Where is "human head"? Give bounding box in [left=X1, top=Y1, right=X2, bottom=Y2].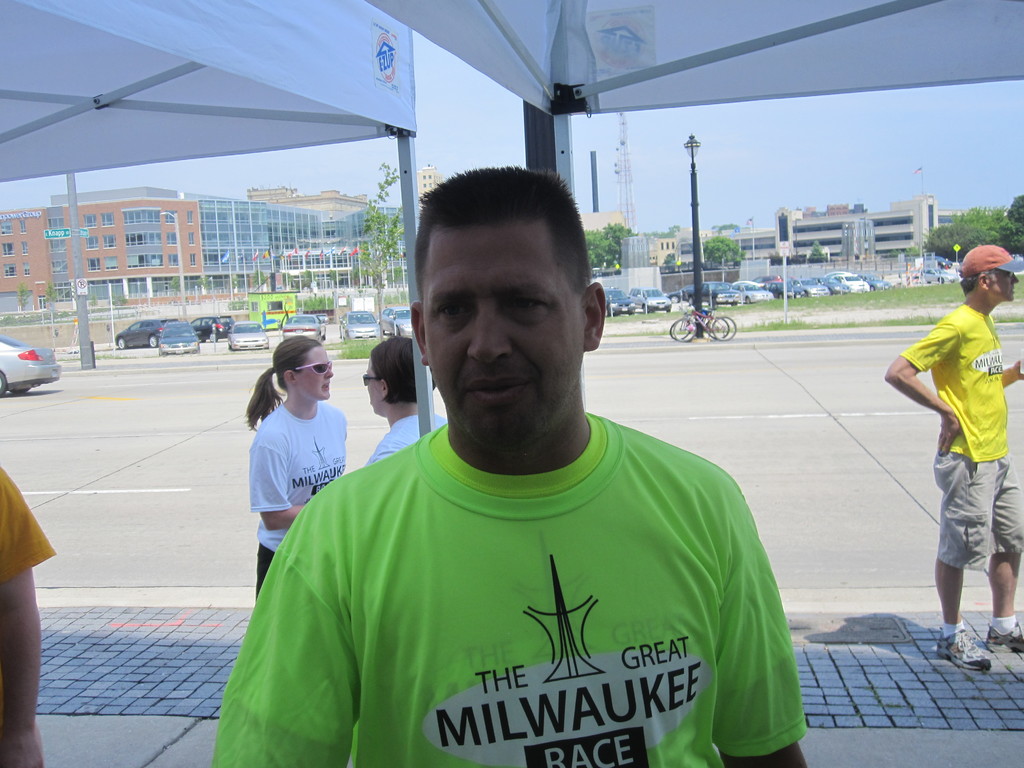
[left=404, top=163, right=603, bottom=436].
